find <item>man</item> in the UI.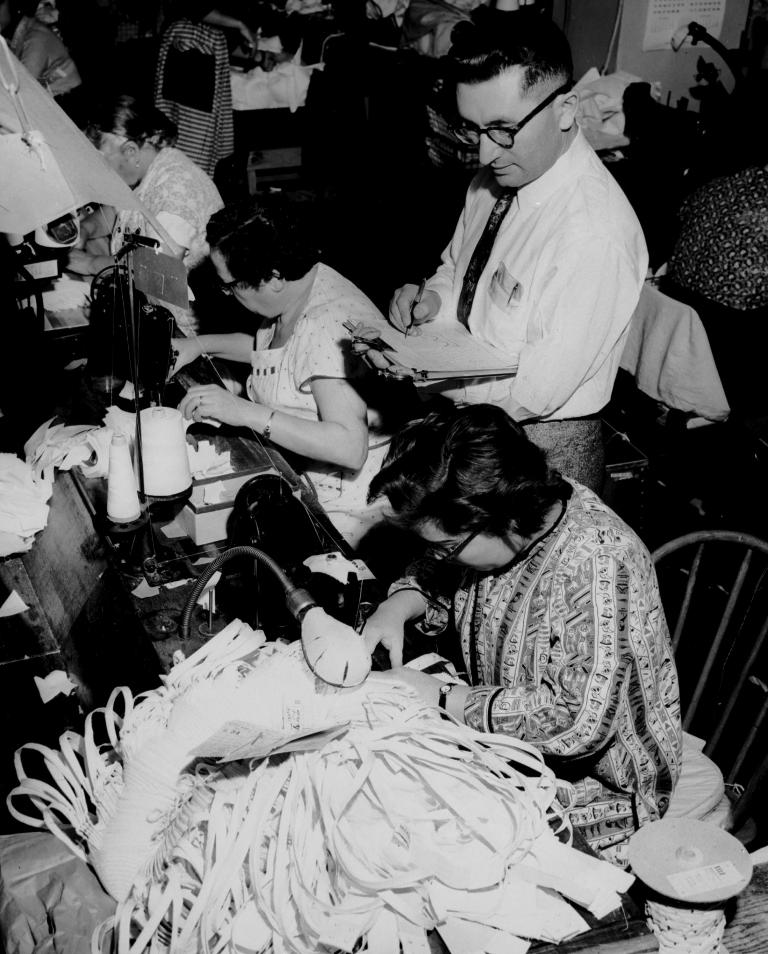
UI element at bbox=[354, 45, 676, 494].
